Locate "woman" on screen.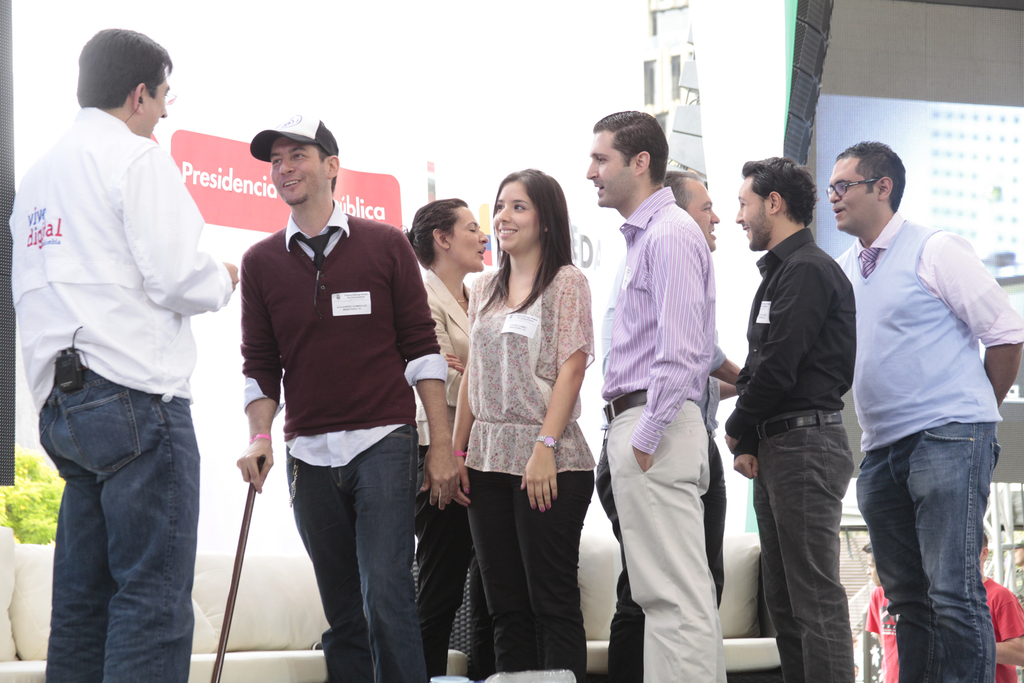
On screen at [404,199,492,682].
